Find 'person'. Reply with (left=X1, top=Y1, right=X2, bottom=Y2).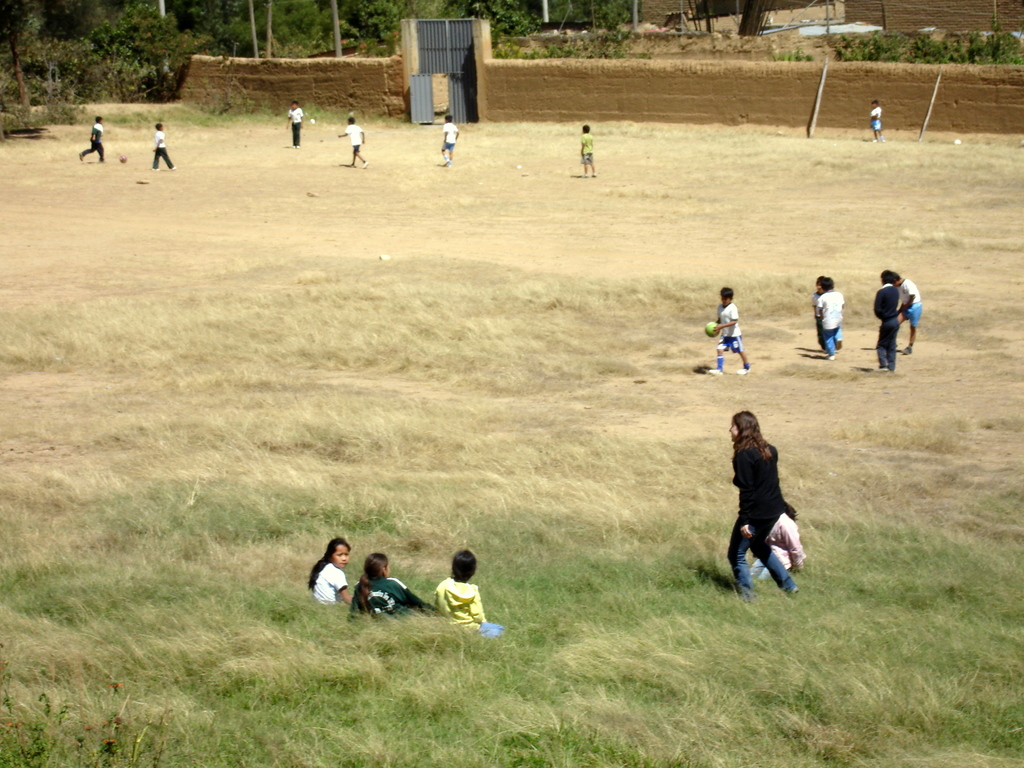
(left=579, top=121, right=596, bottom=184).
